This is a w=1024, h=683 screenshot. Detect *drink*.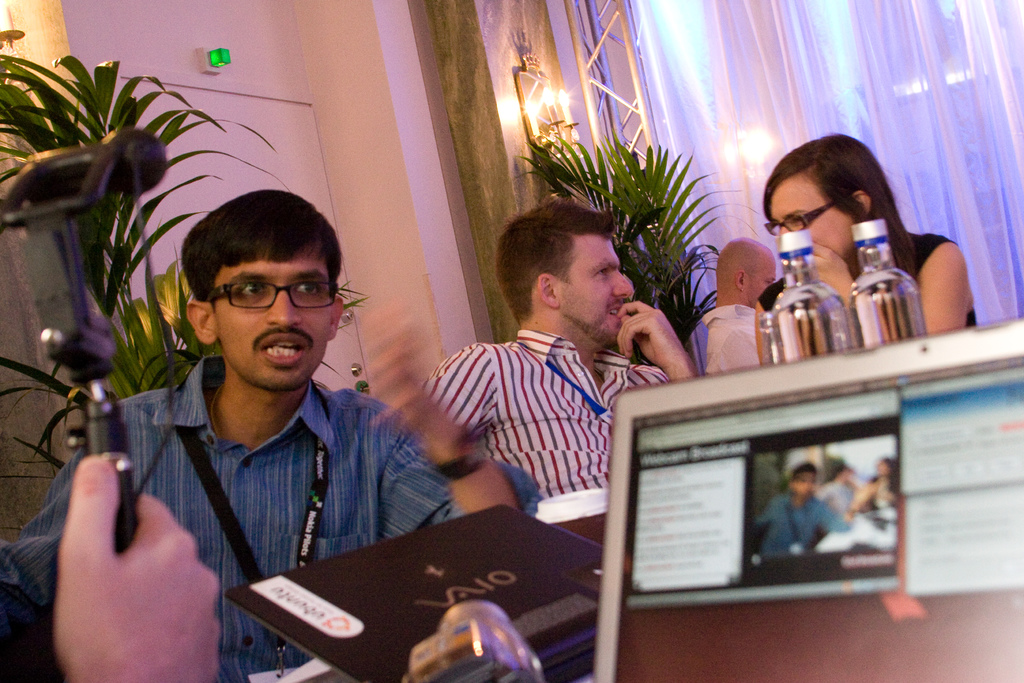
detection(842, 215, 928, 352).
